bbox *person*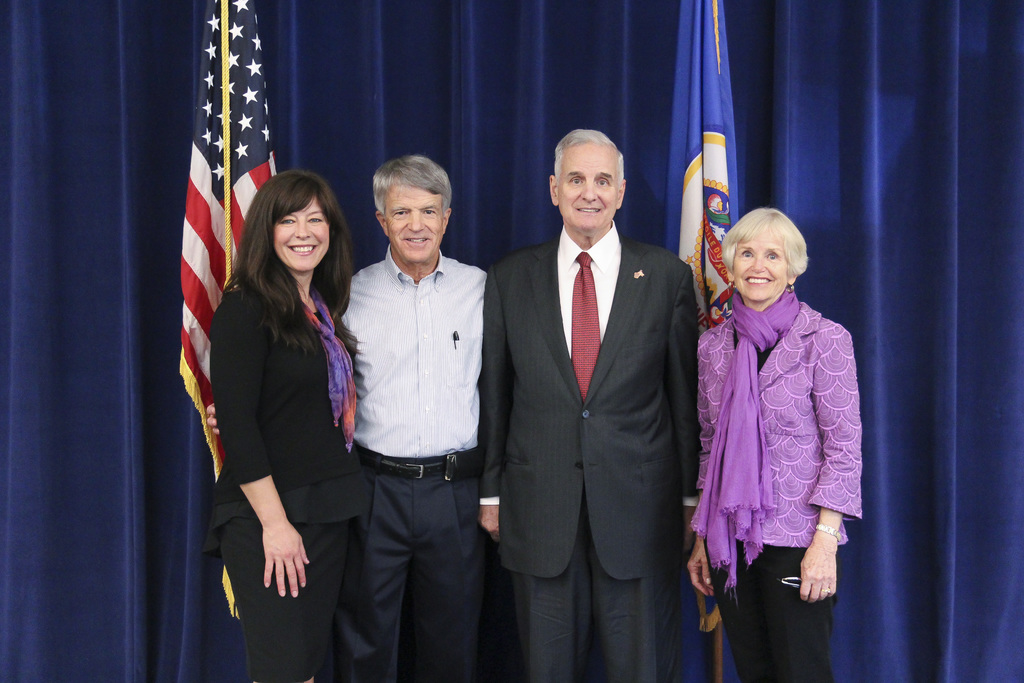
340, 151, 488, 680
